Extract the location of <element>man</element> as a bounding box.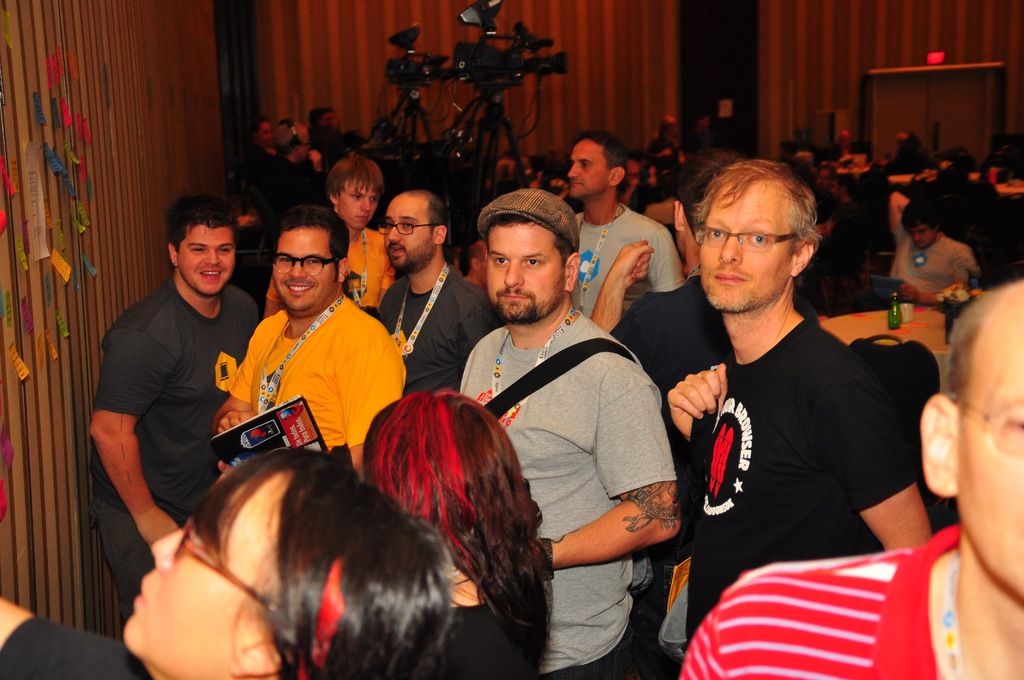
(378, 188, 503, 394).
